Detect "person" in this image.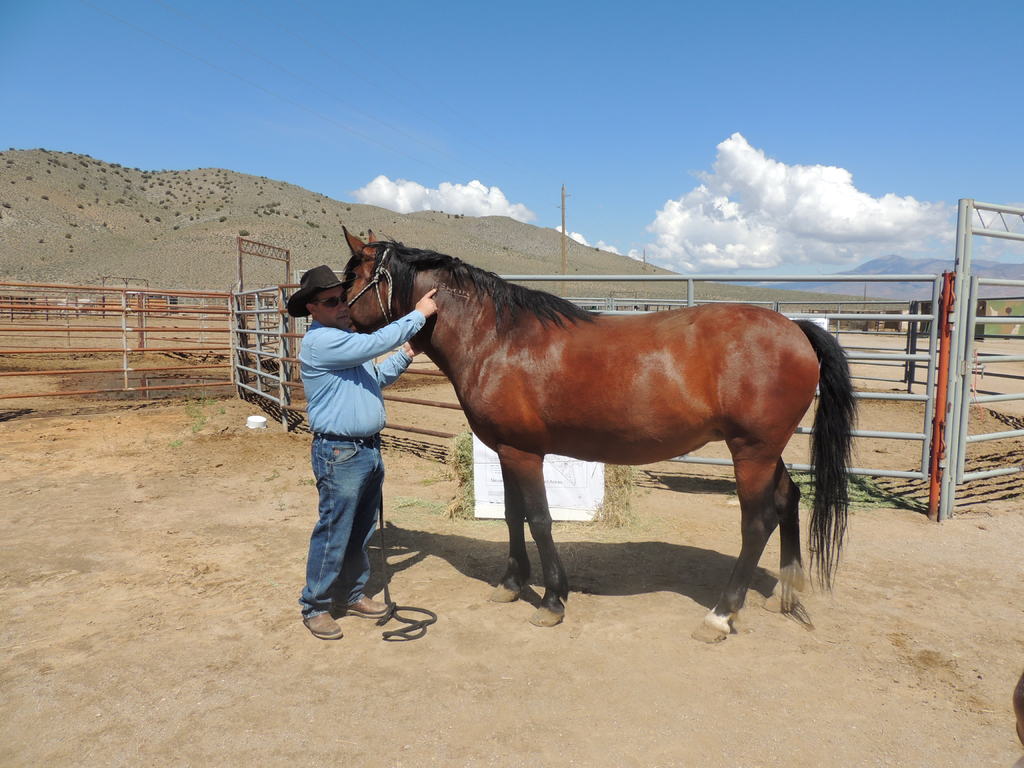
Detection: detection(1011, 673, 1023, 767).
